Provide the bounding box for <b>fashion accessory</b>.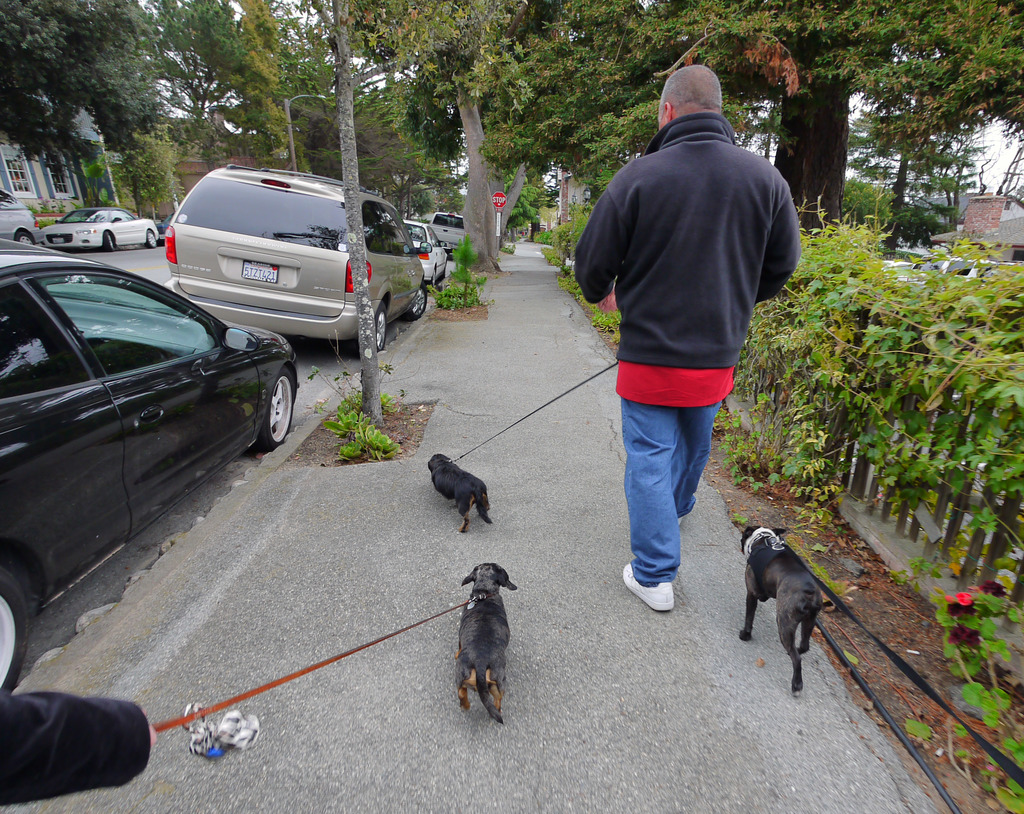
select_region(622, 561, 674, 613).
